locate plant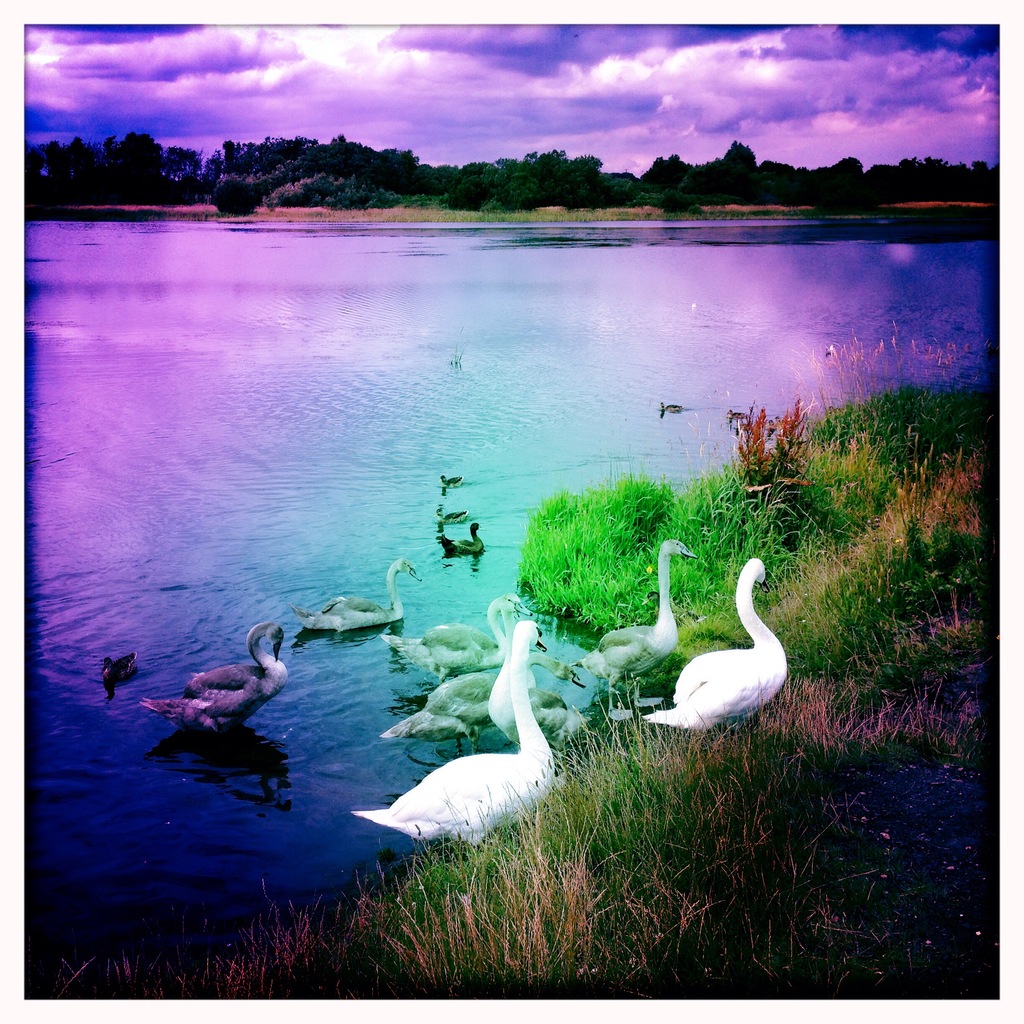
crop(506, 466, 772, 666)
